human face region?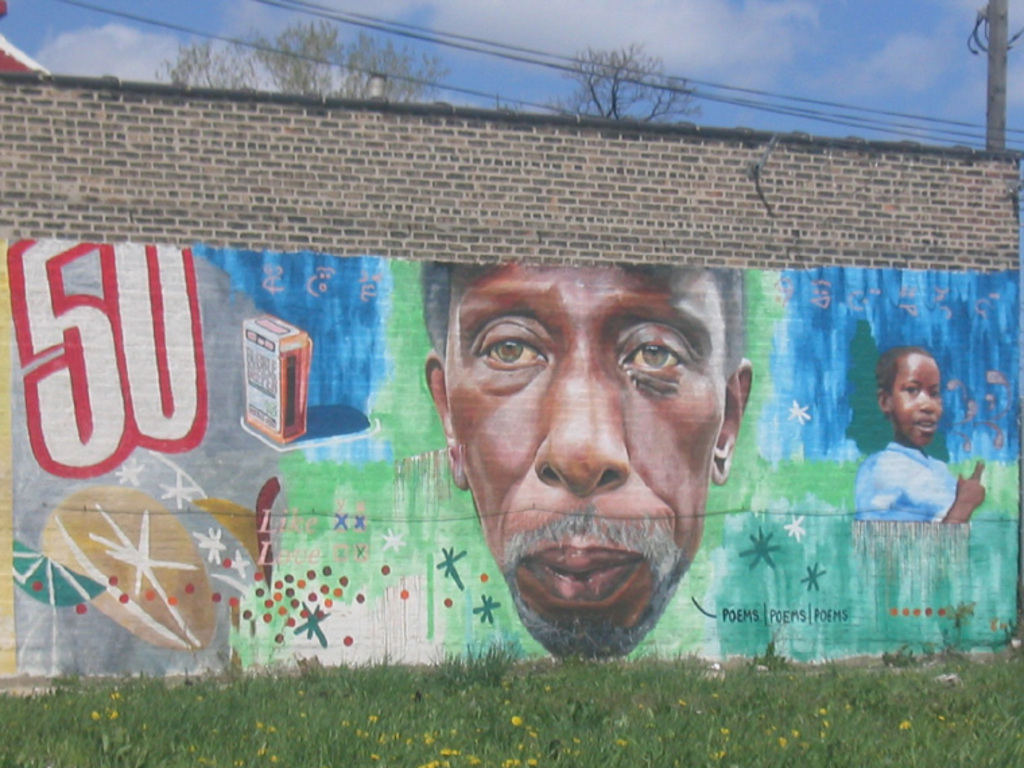
{"left": 889, "top": 350, "right": 942, "bottom": 449}
